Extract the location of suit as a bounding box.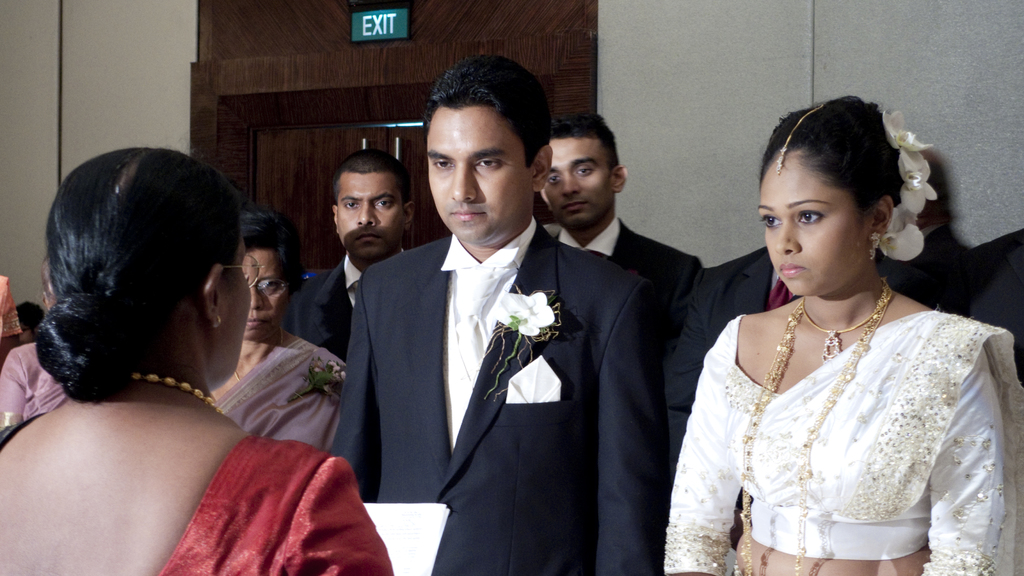
[913, 225, 1023, 388].
